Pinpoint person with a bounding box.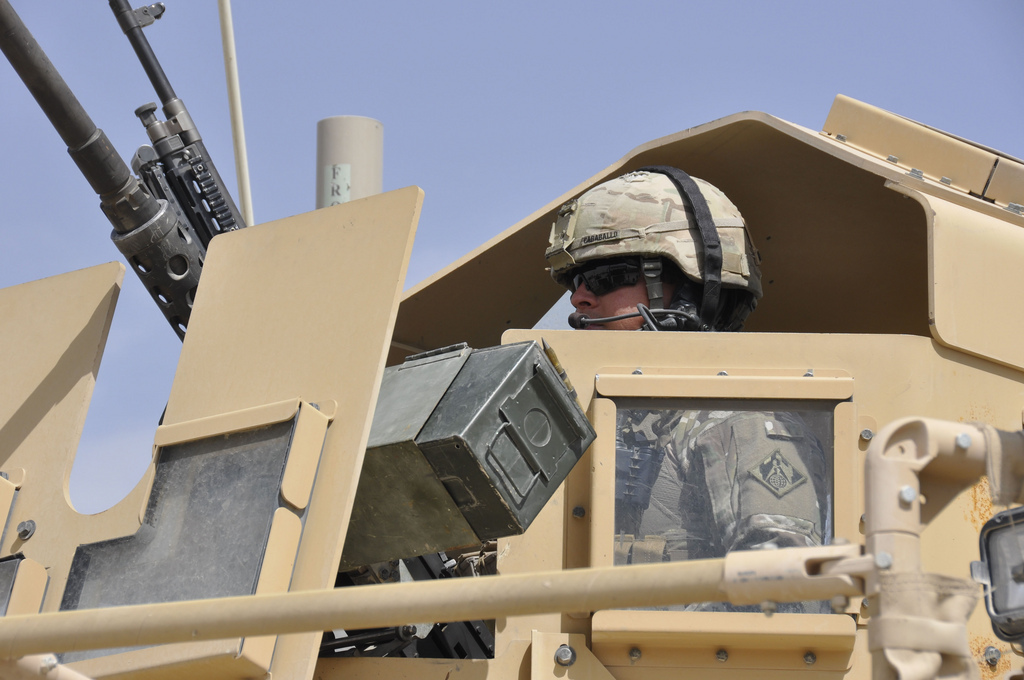
region(534, 151, 841, 618).
